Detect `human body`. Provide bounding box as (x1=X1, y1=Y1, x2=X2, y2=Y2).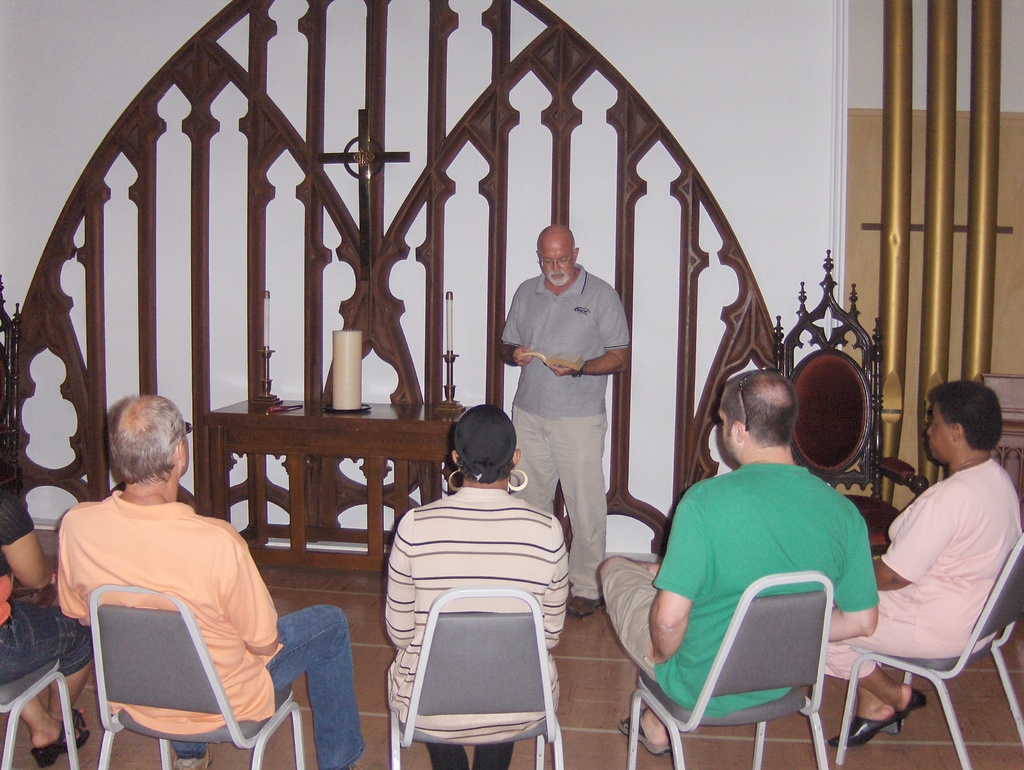
(x1=814, y1=460, x2=1023, y2=743).
